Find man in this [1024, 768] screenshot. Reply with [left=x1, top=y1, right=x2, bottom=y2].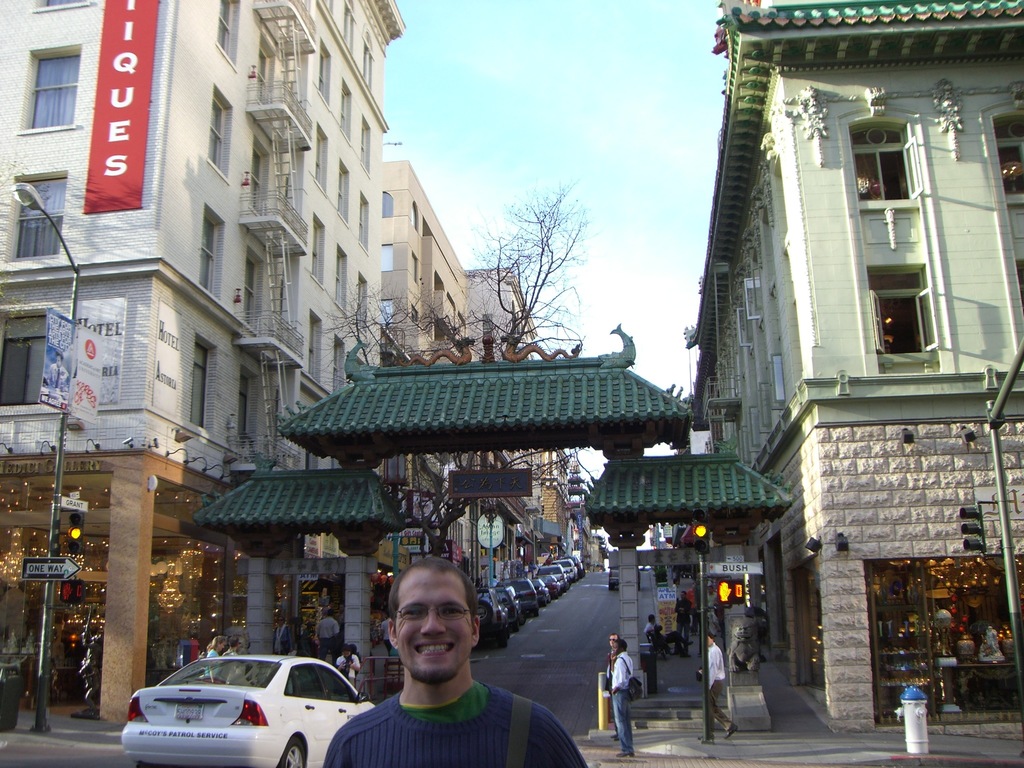
[left=674, top=592, right=691, bottom=653].
